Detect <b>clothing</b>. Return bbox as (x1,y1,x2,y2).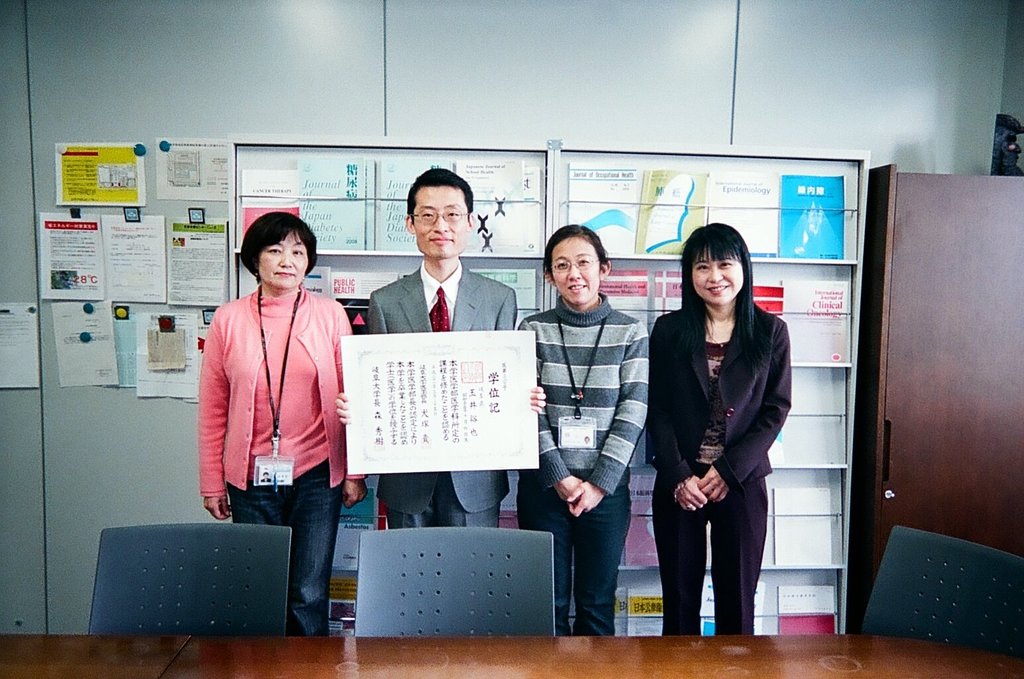
(205,291,337,500).
